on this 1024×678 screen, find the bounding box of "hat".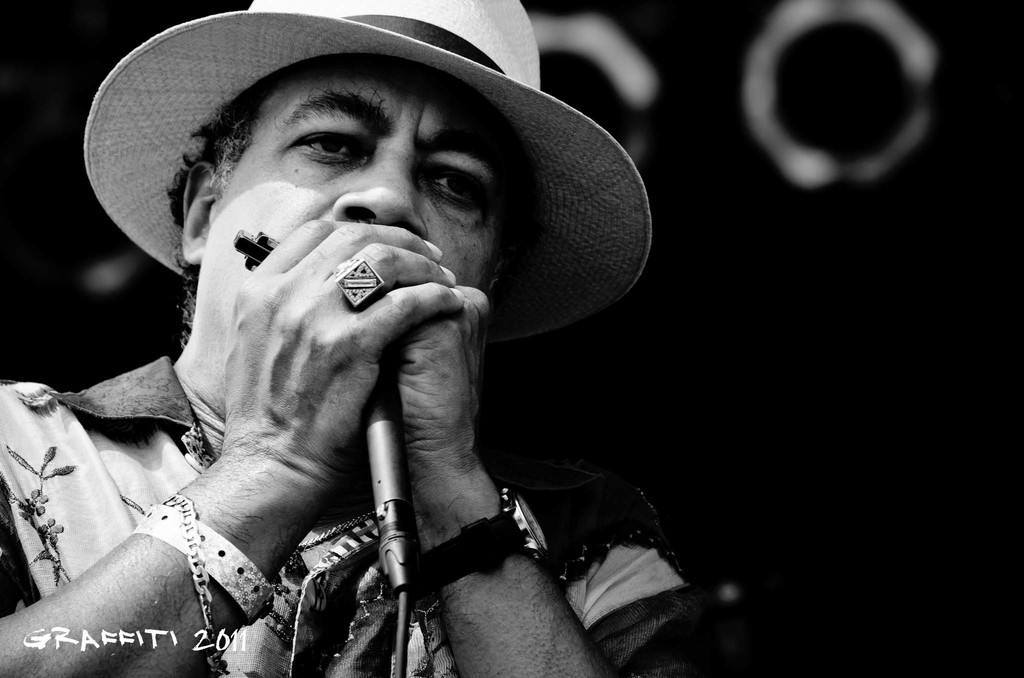
Bounding box: Rect(84, 0, 650, 350).
